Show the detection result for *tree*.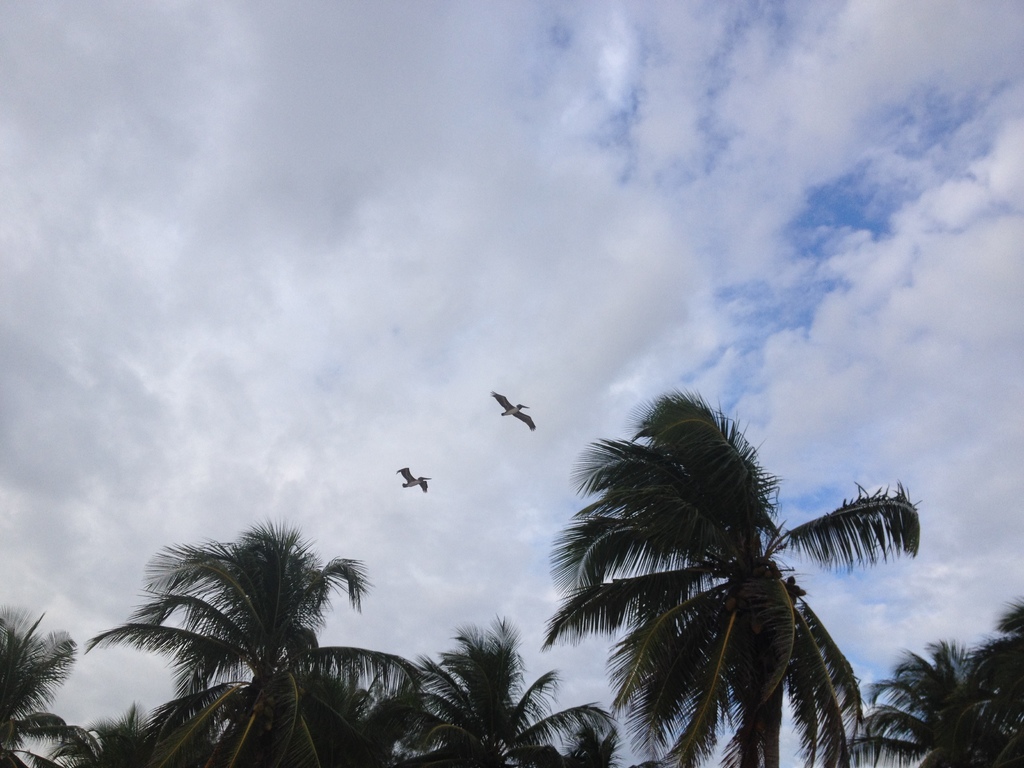
<bbox>842, 607, 1023, 767</bbox>.
